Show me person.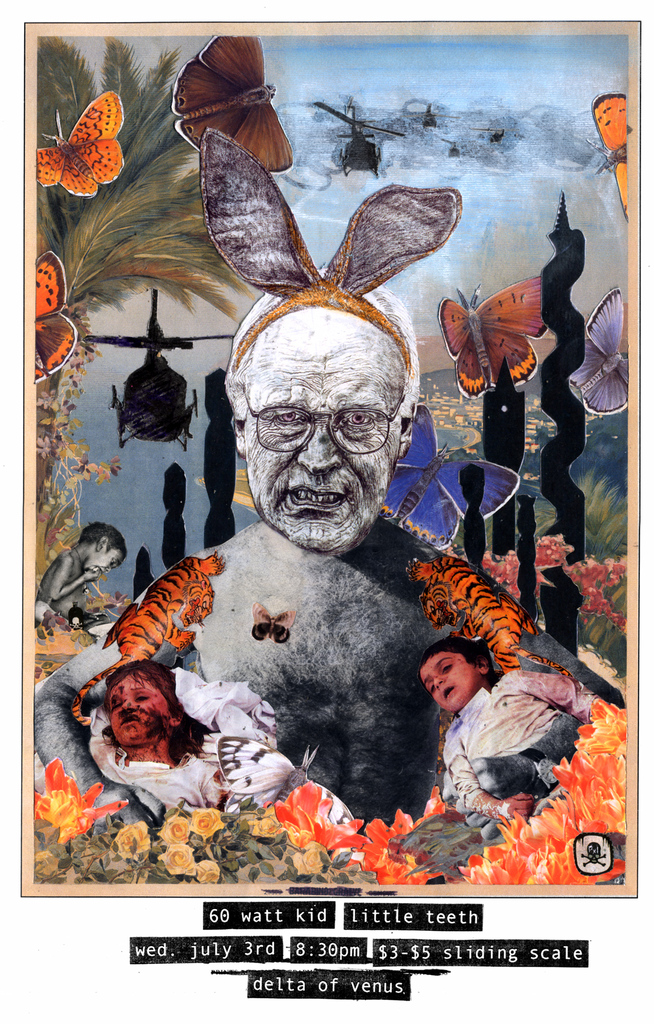
person is here: 417/640/604/839.
